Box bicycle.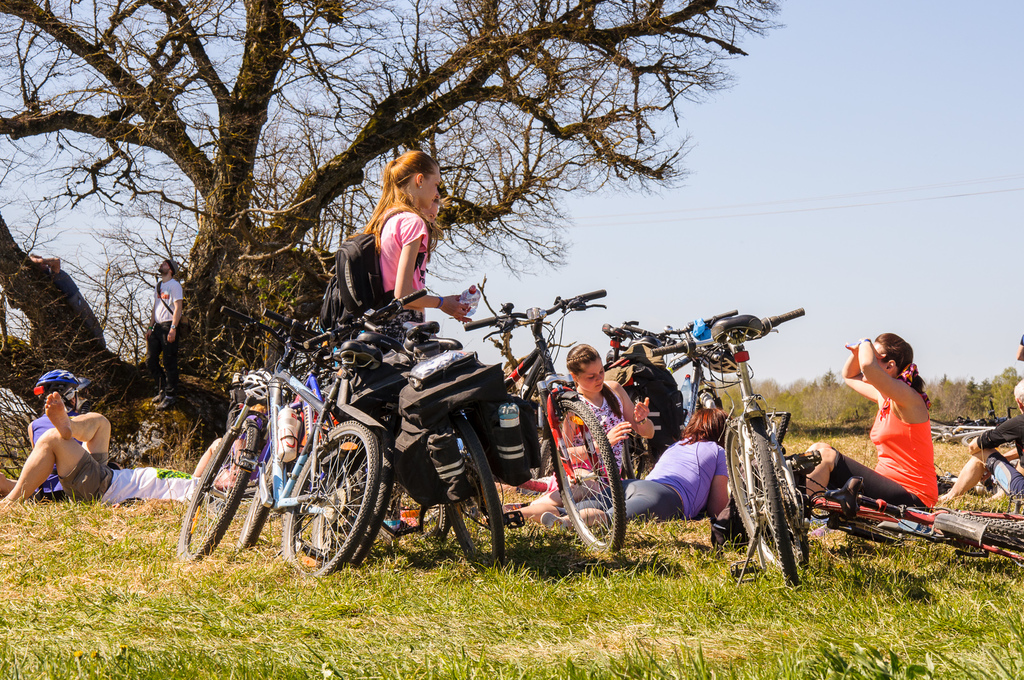
bbox=[937, 409, 1016, 446].
